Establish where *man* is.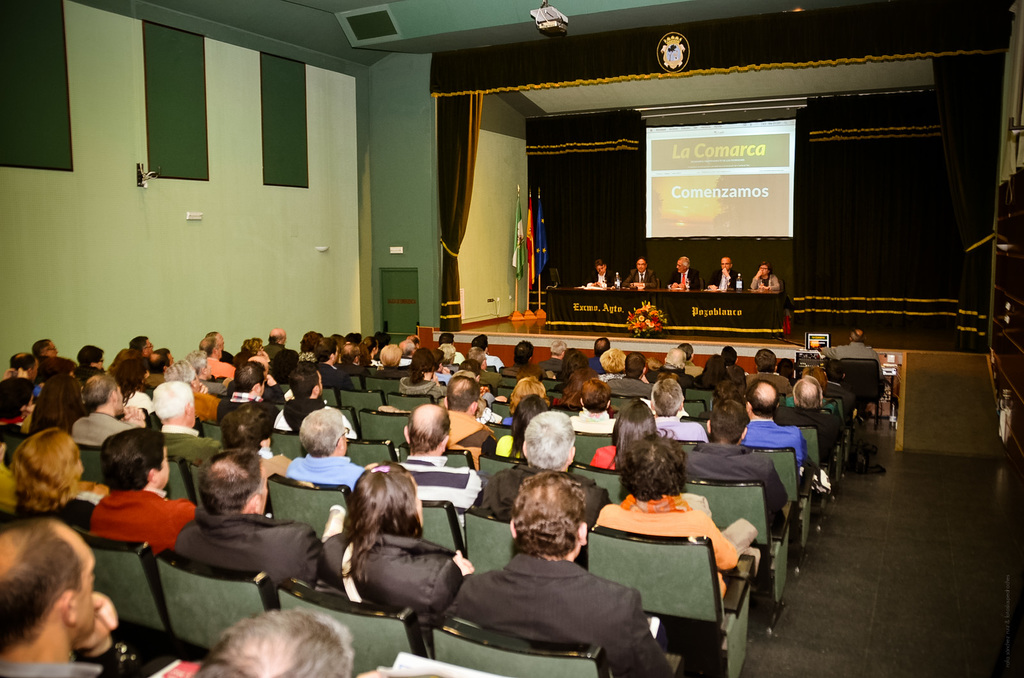
Established at x1=771 y1=374 x2=838 y2=464.
